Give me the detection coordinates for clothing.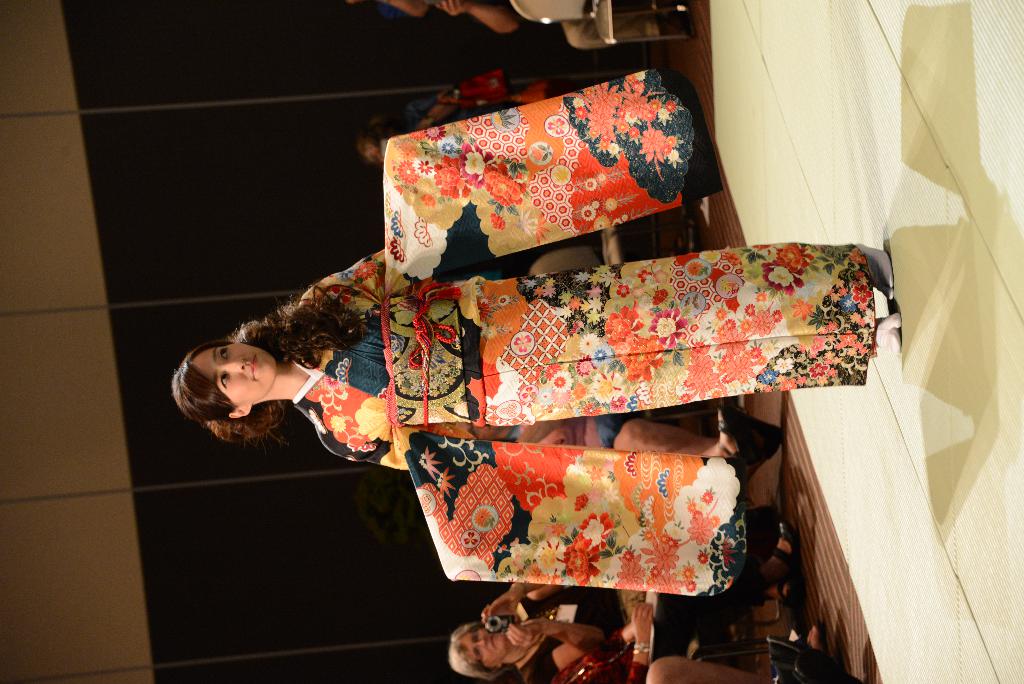
288, 67, 875, 599.
